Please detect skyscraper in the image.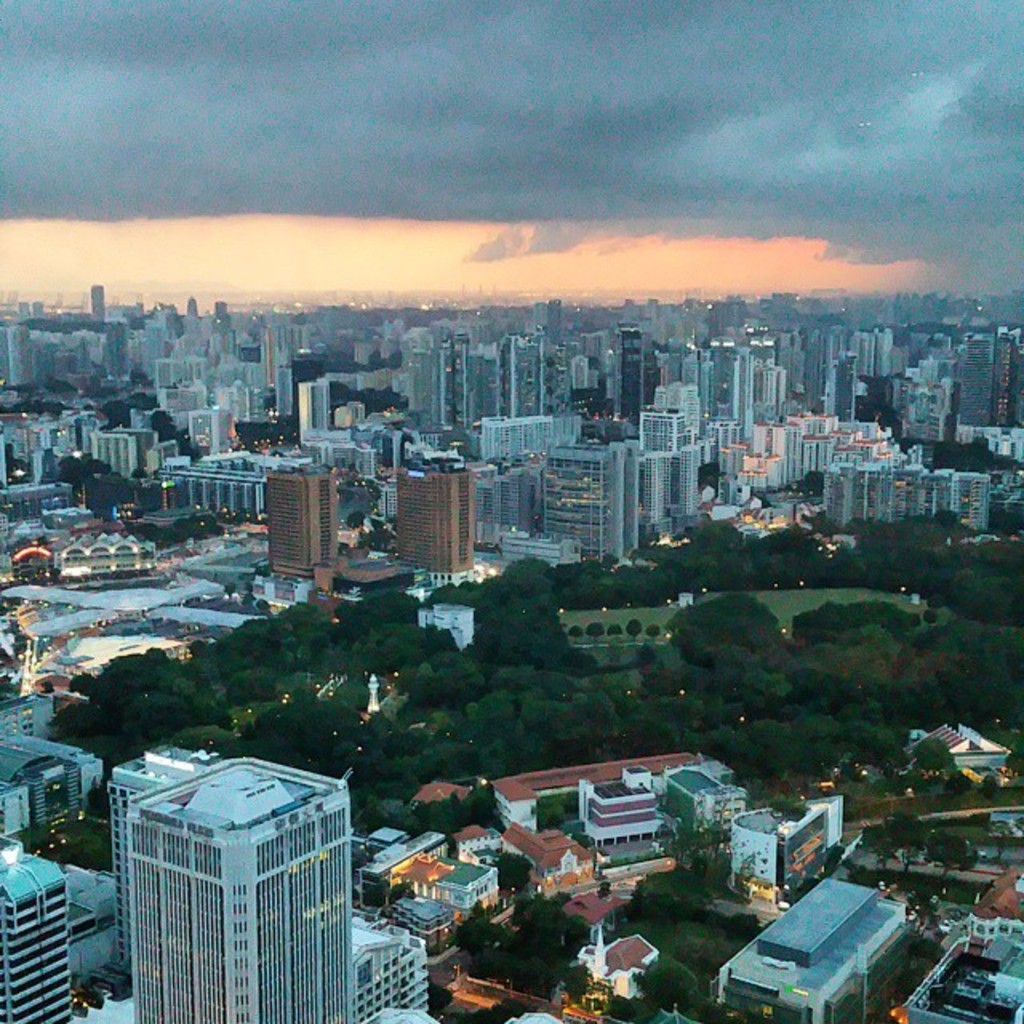
{"x1": 248, "y1": 459, "x2": 344, "y2": 582}.
